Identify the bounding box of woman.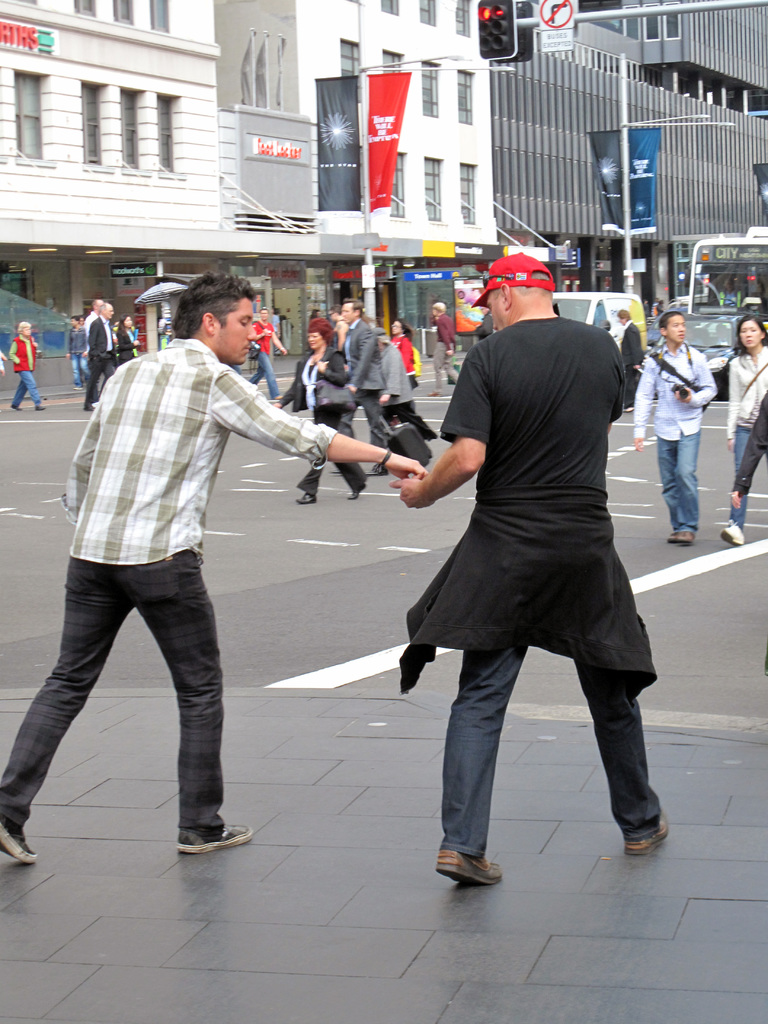
{"left": 721, "top": 319, "right": 767, "bottom": 549}.
